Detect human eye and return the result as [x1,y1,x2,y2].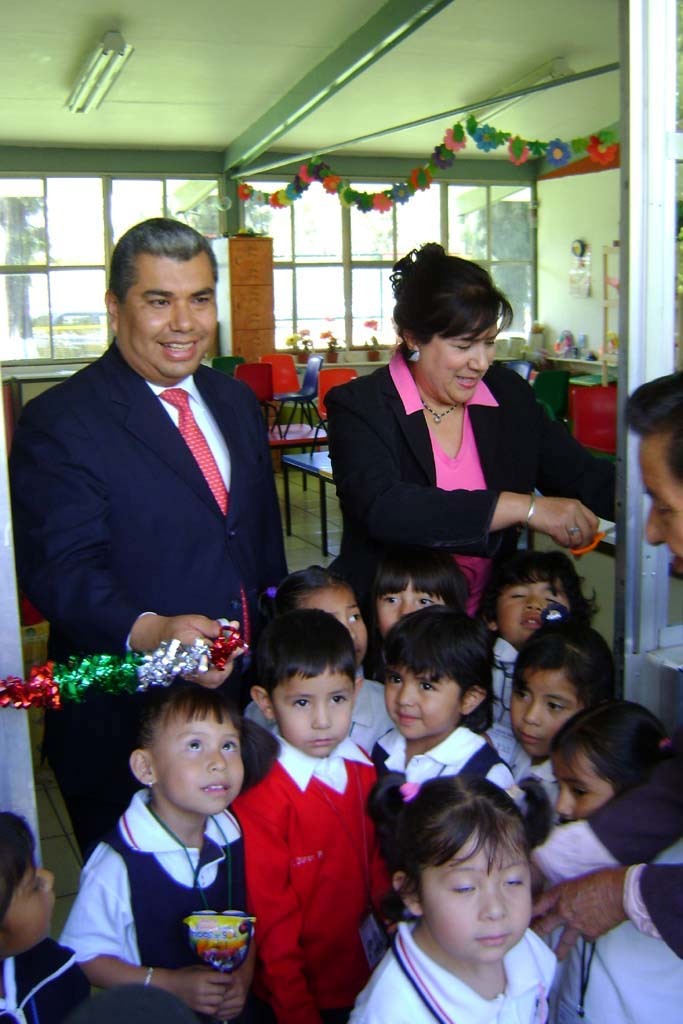
[346,609,366,627].
